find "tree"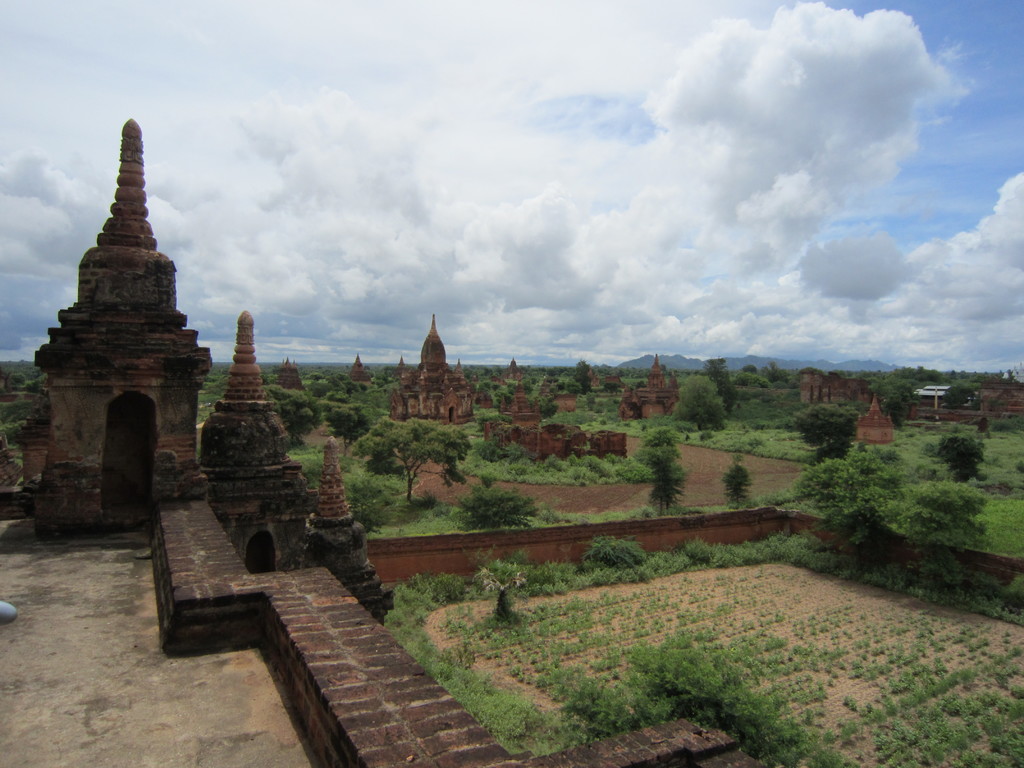
[733,365,770,403]
